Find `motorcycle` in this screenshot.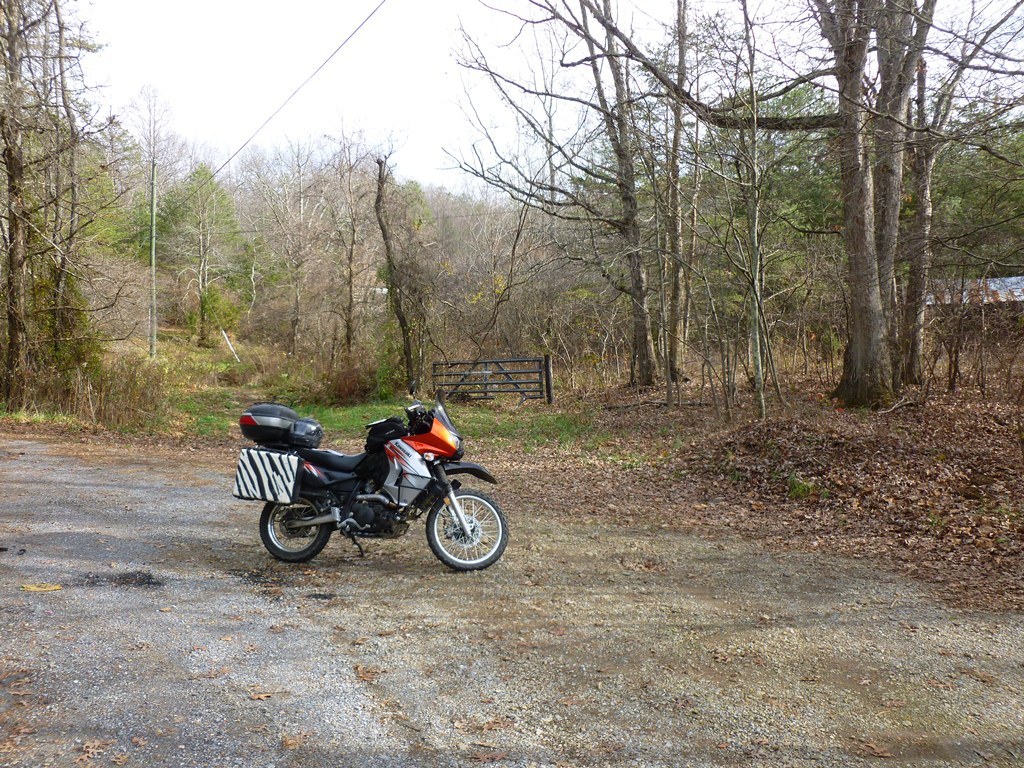
The bounding box for `motorcycle` is Rect(243, 410, 506, 577).
